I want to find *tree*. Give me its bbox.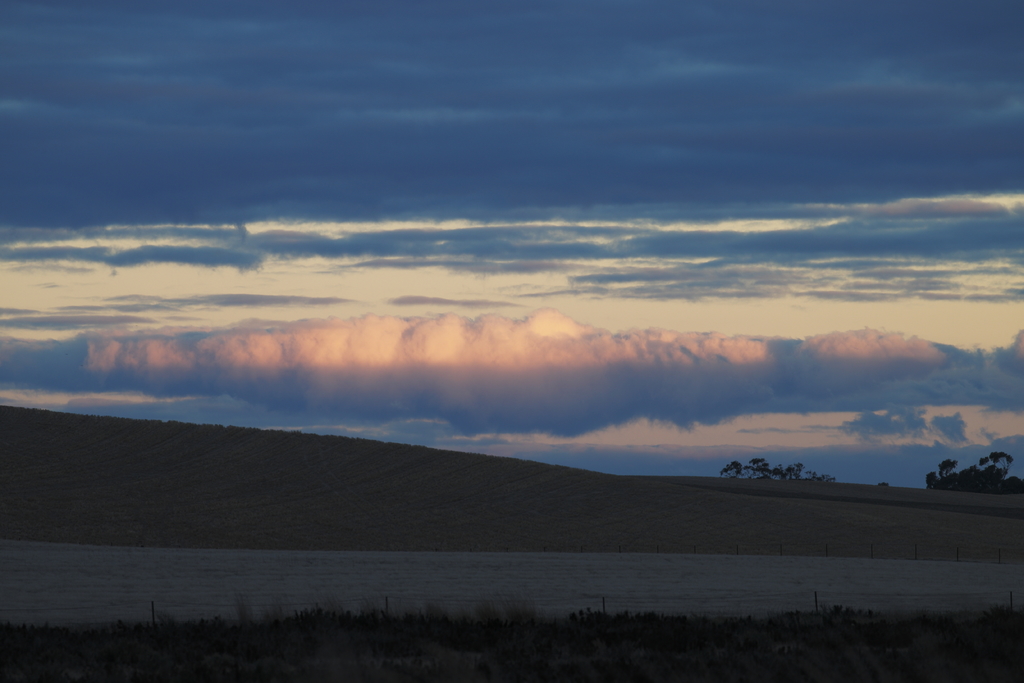
box=[942, 461, 957, 476].
